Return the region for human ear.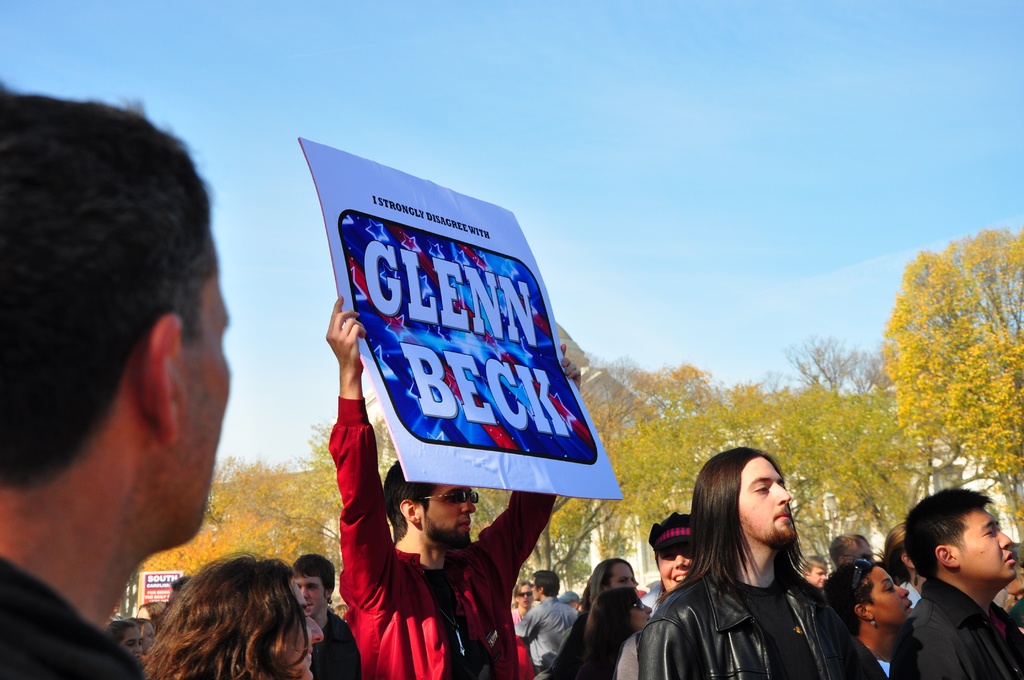
836 551 845 560.
